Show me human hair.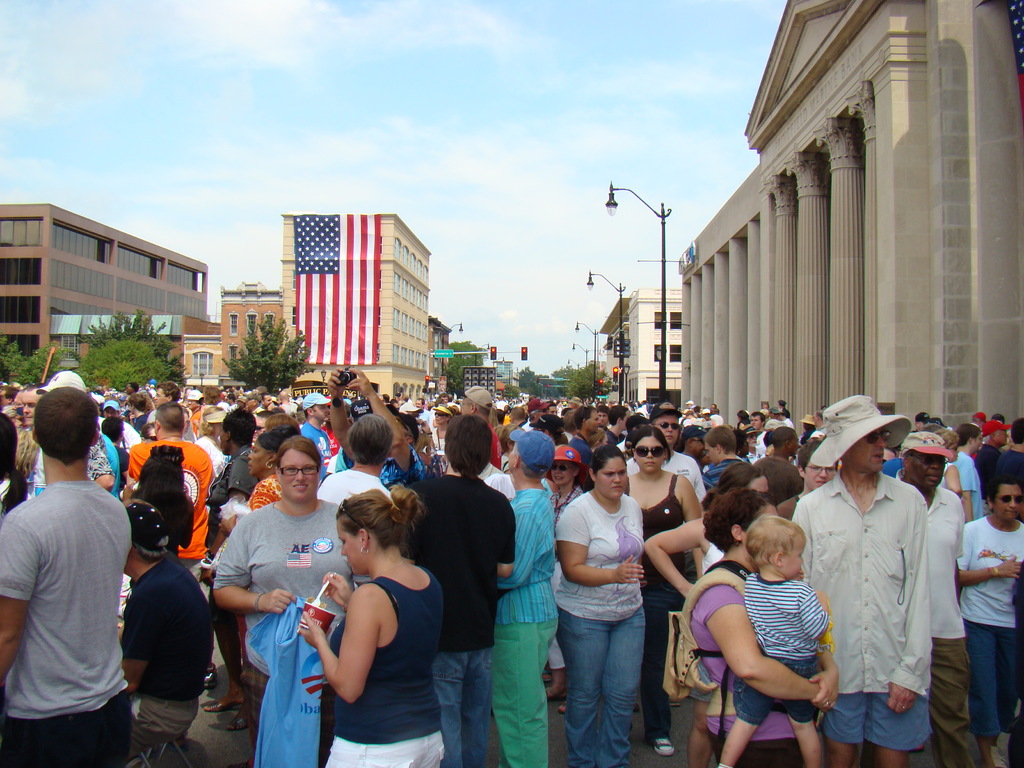
human hair is here: {"x1": 592, "y1": 442, "x2": 626, "y2": 479}.
